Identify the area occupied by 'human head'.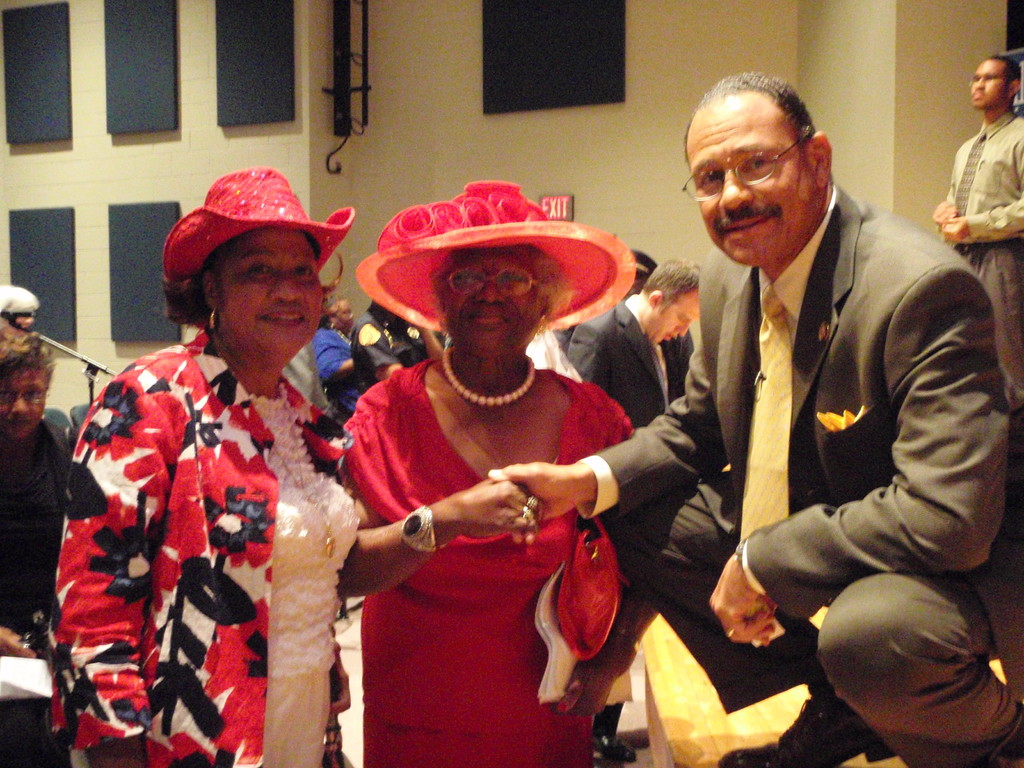
Area: select_region(324, 297, 357, 331).
